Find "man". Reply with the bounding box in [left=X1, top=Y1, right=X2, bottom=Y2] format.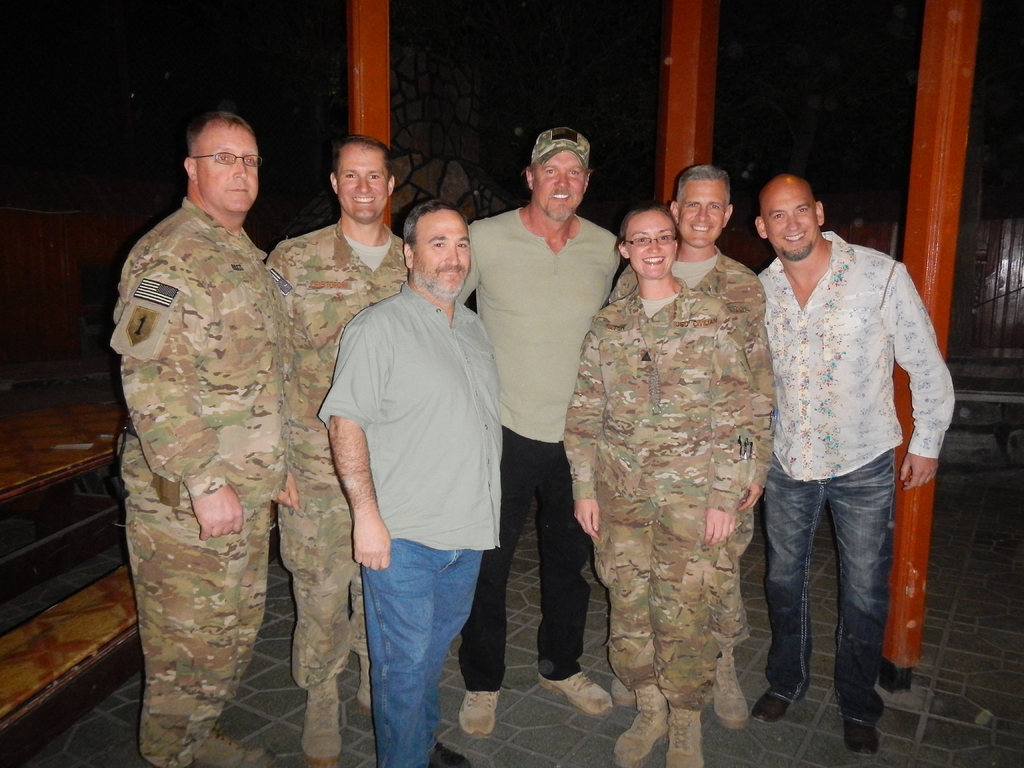
[left=730, top=166, right=952, bottom=733].
